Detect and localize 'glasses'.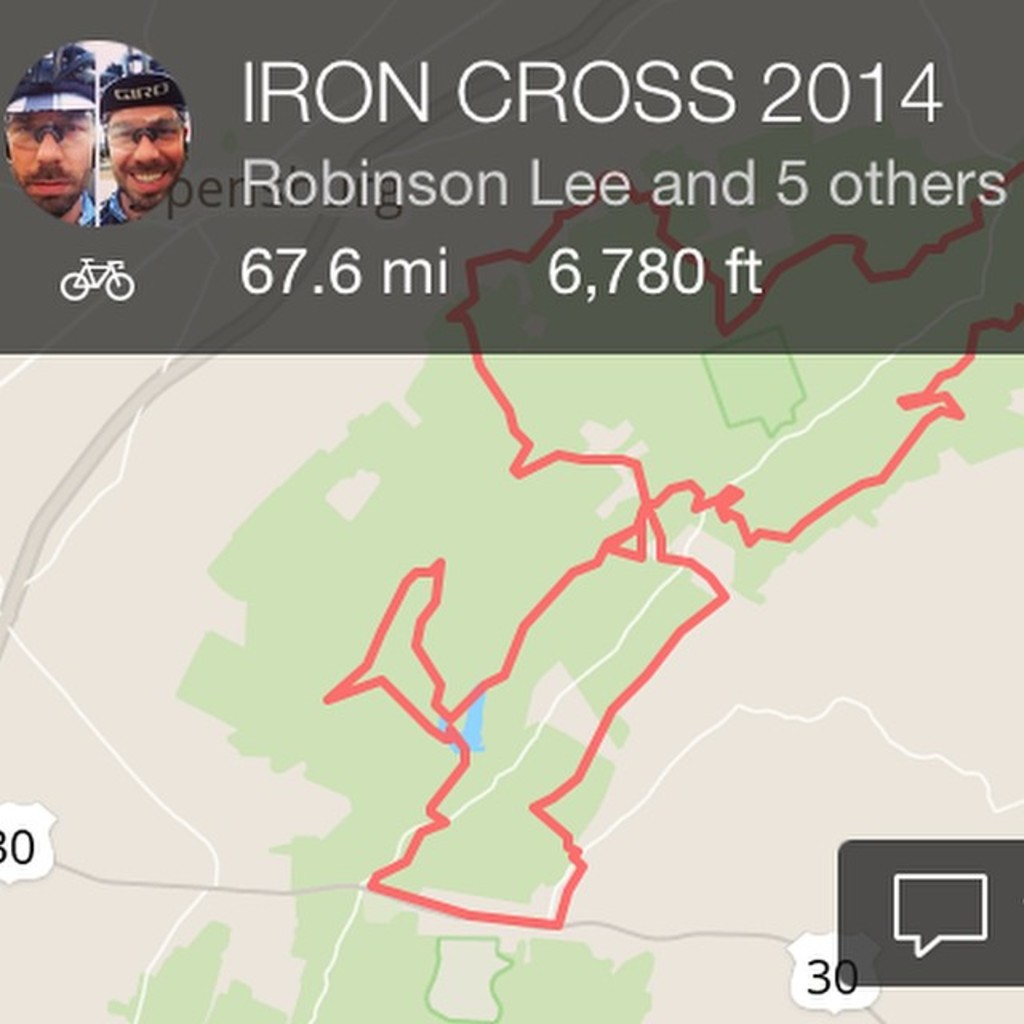
Localized at (x1=5, y1=112, x2=91, y2=155).
